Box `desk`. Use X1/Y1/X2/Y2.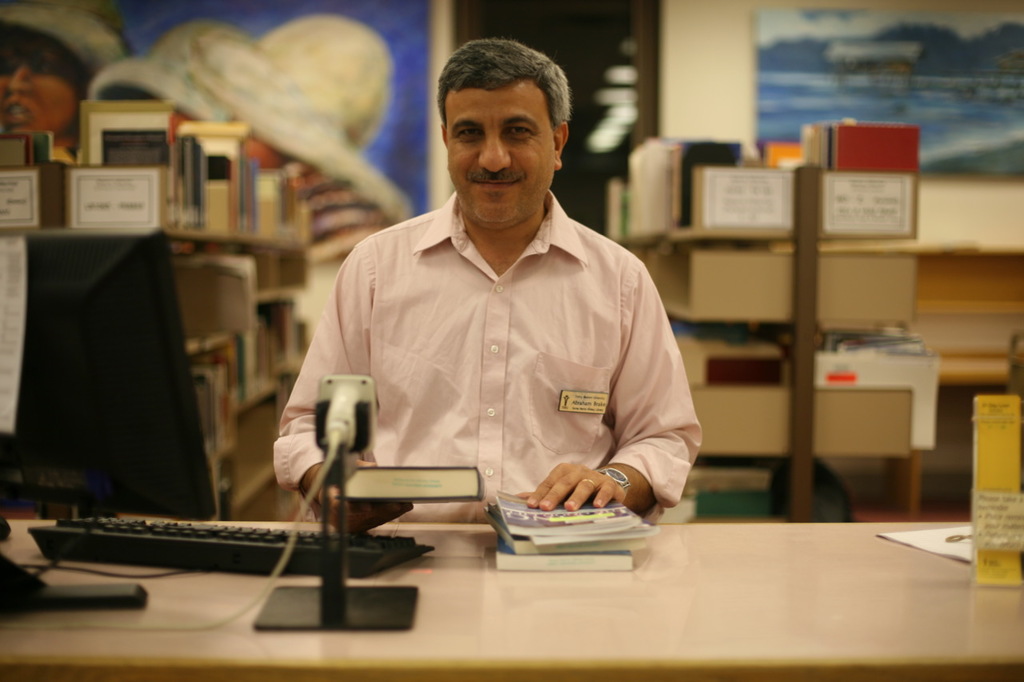
0/520/1023/681.
